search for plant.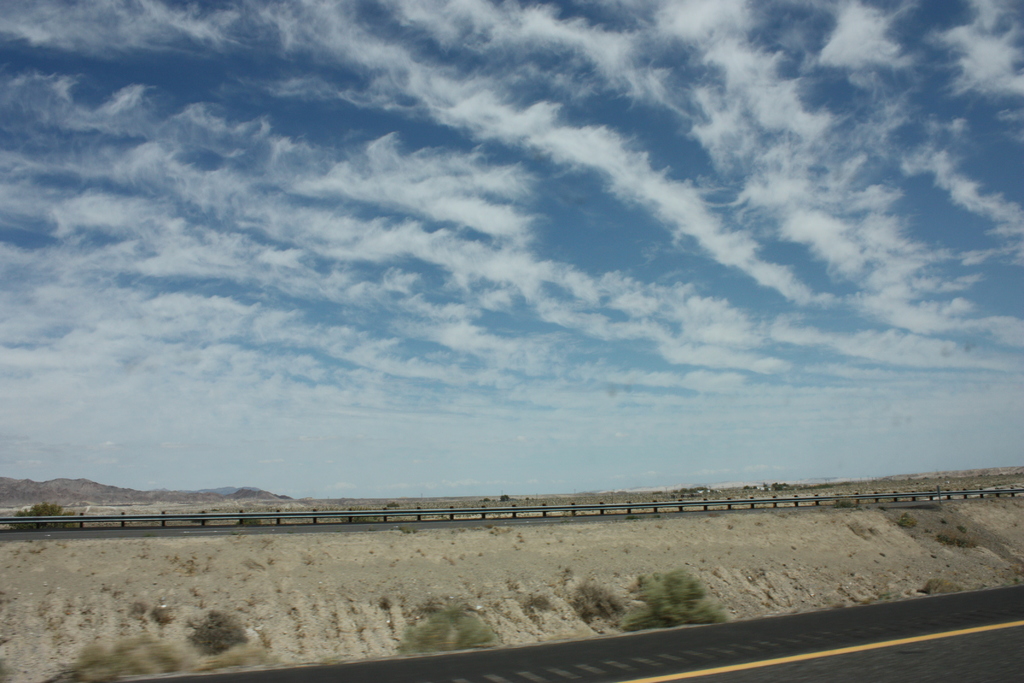
Found at [392,597,515,658].
